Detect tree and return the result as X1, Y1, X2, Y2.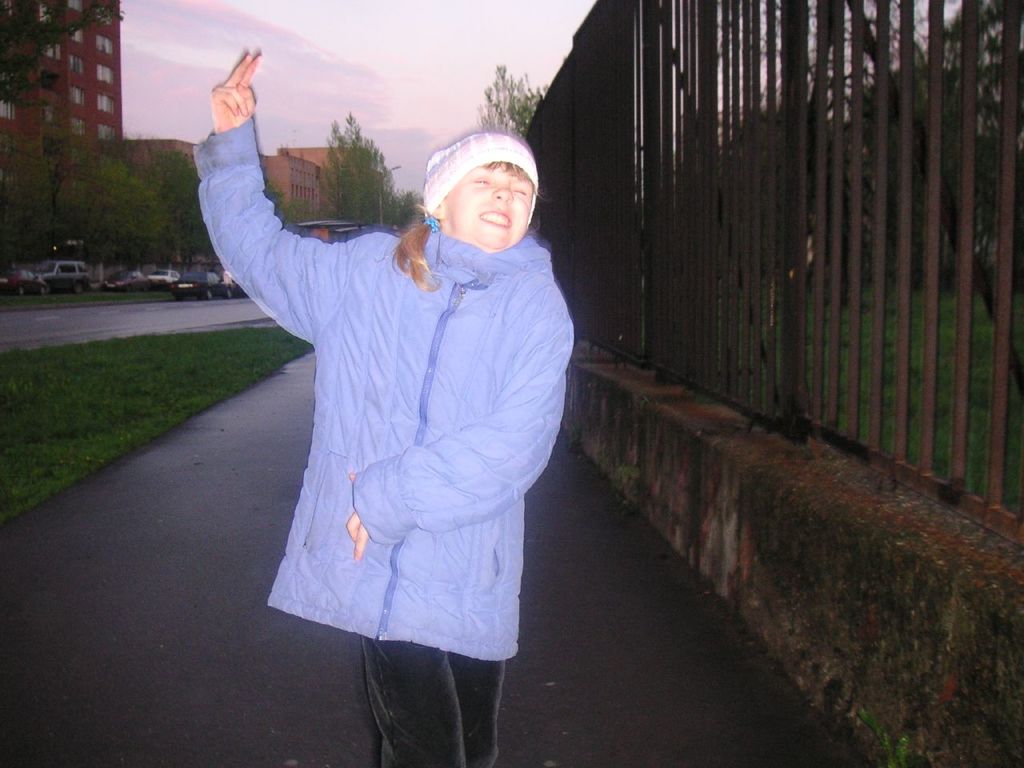
478, 64, 552, 134.
